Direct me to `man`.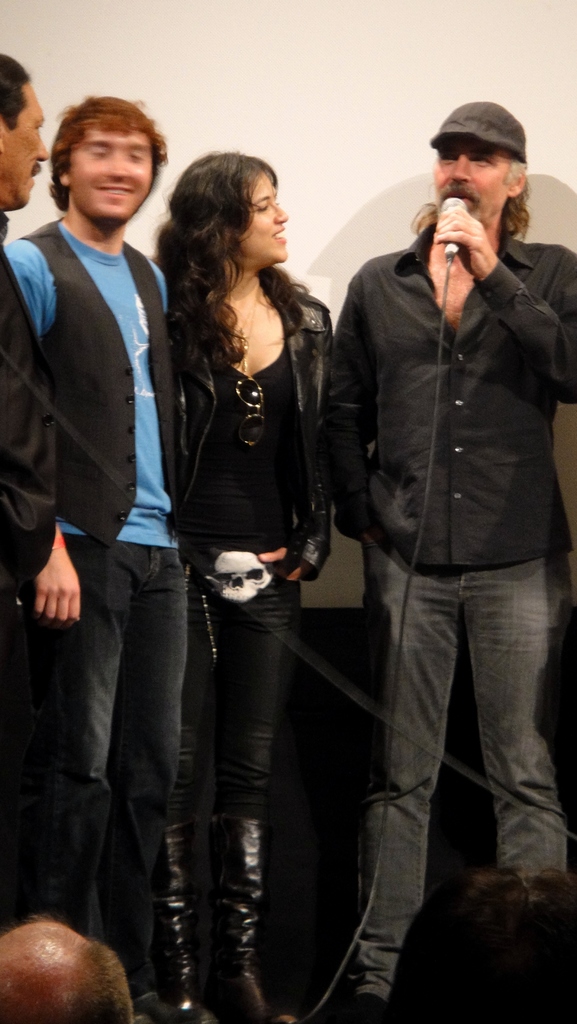
Direction: pyautogui.locateOnScreen(0, 91, 199, 1023).
